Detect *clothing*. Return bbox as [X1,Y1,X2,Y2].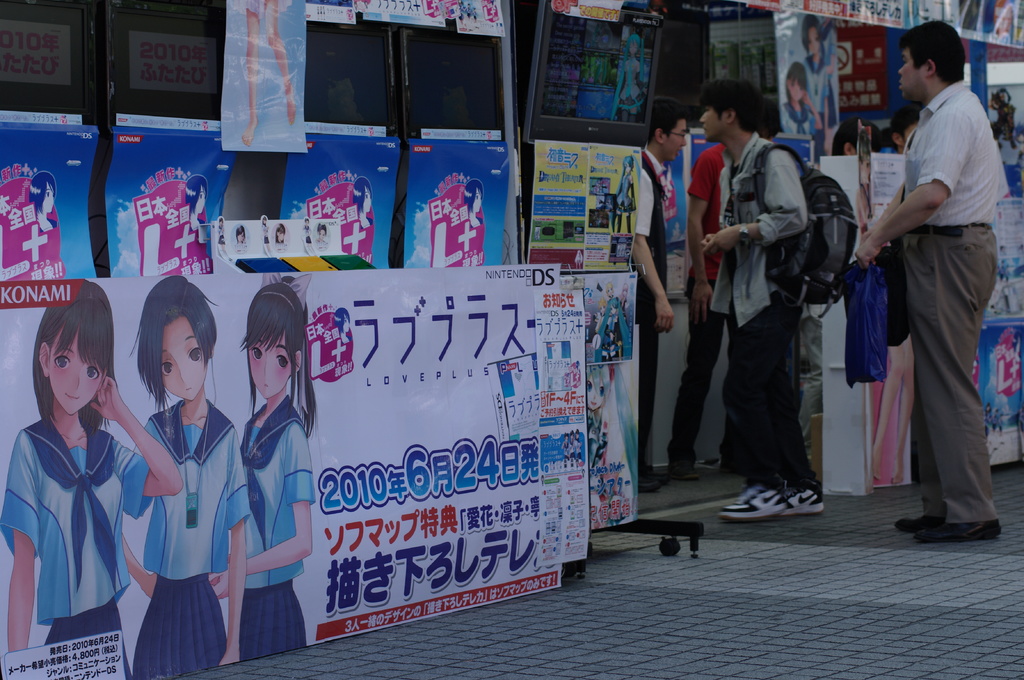
[227,0,292,15].
